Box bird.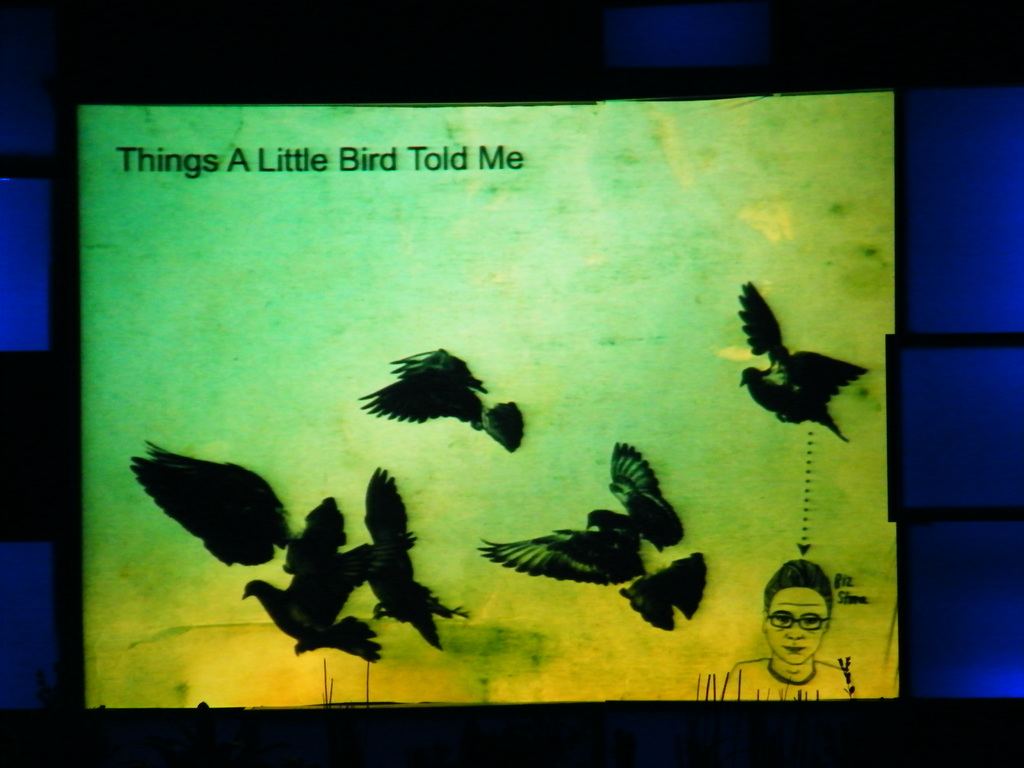
box(239, 532, 408, 669).
